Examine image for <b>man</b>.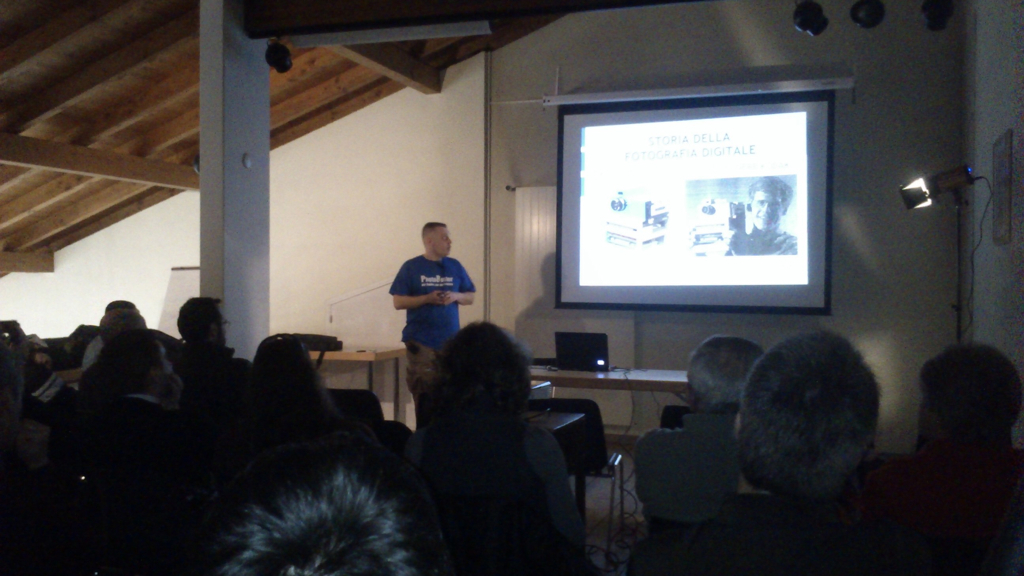
Examination result: 169, 292, 252, 385.
